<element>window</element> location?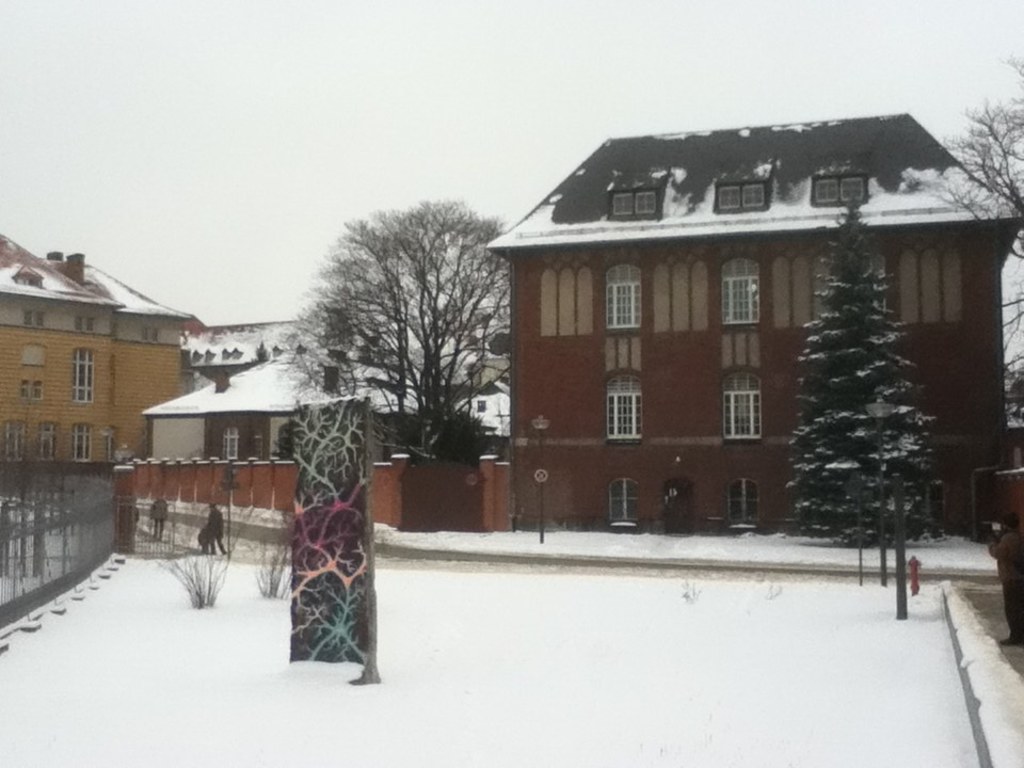
l=717, t=250, r=763, b=325
